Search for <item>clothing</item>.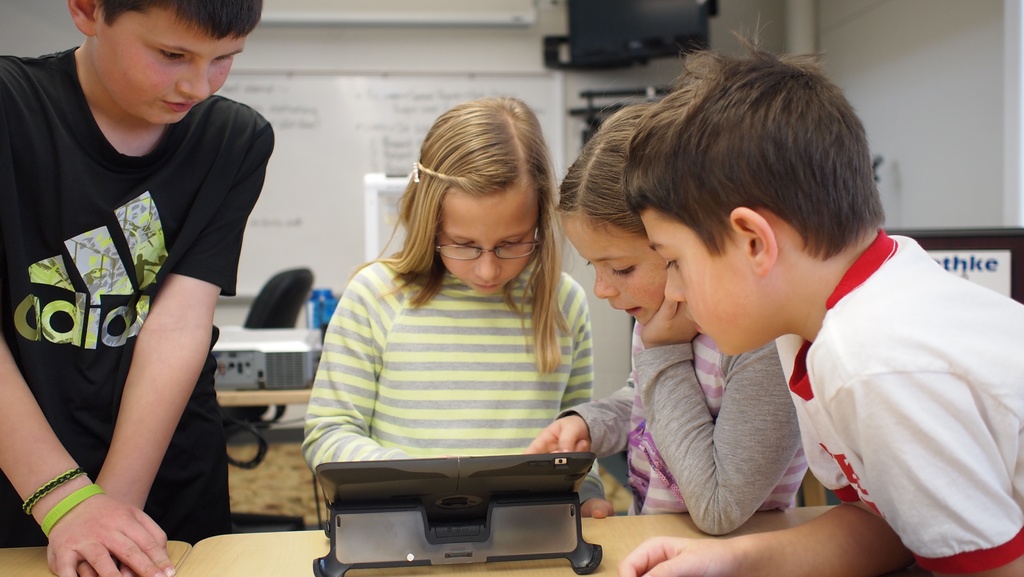
Found at 0 43 276 543.
